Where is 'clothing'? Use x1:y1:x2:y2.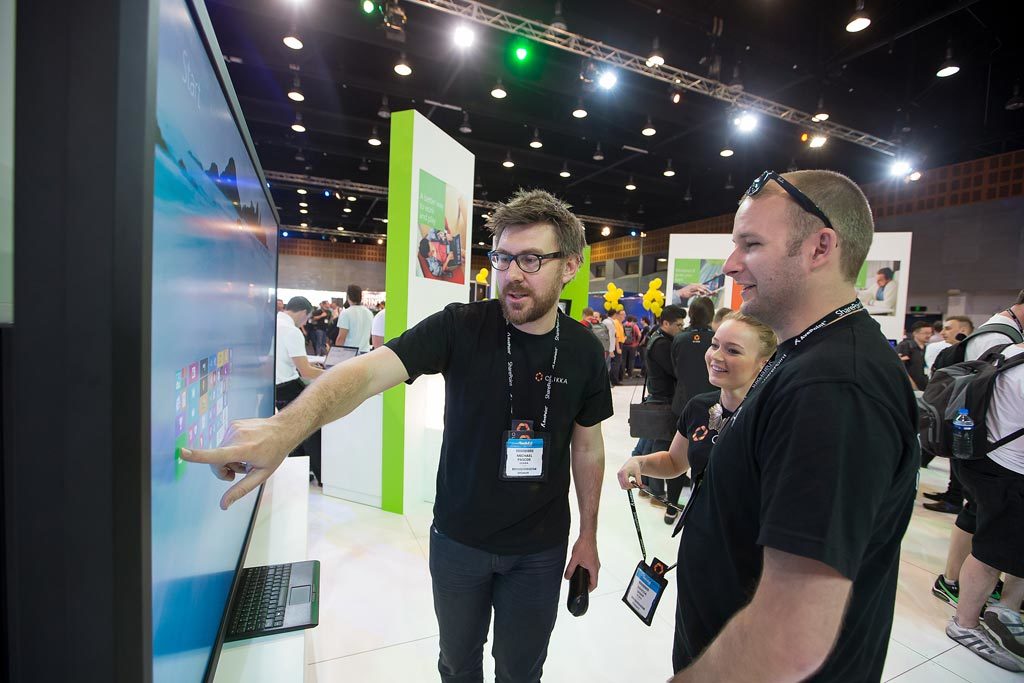
374:247:607:658.
